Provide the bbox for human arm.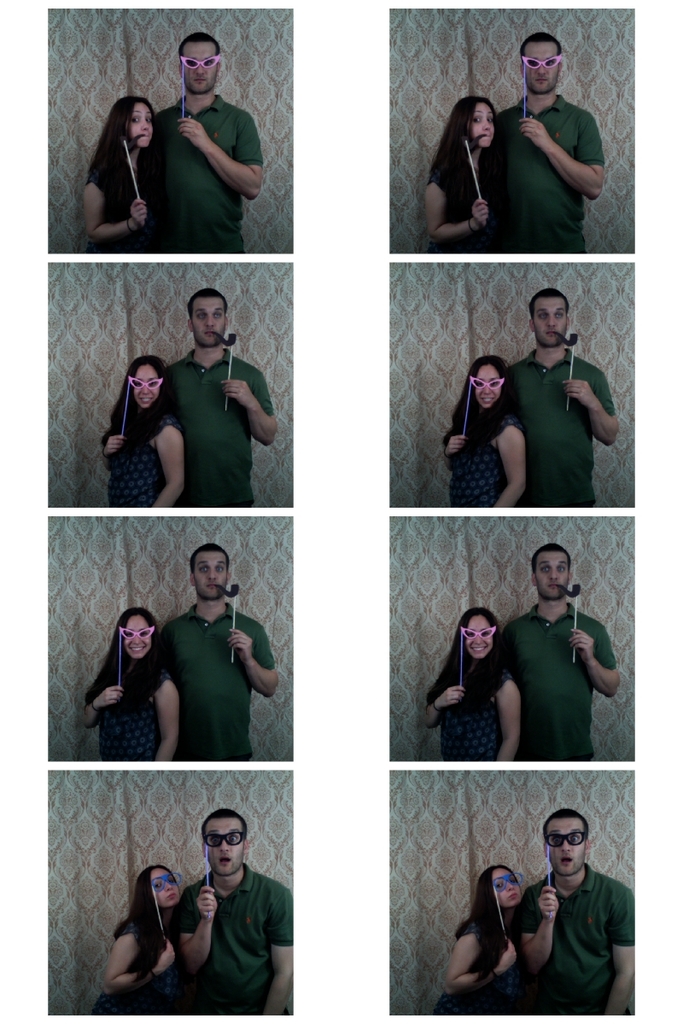
Rect(437, 426, 474, 474).
